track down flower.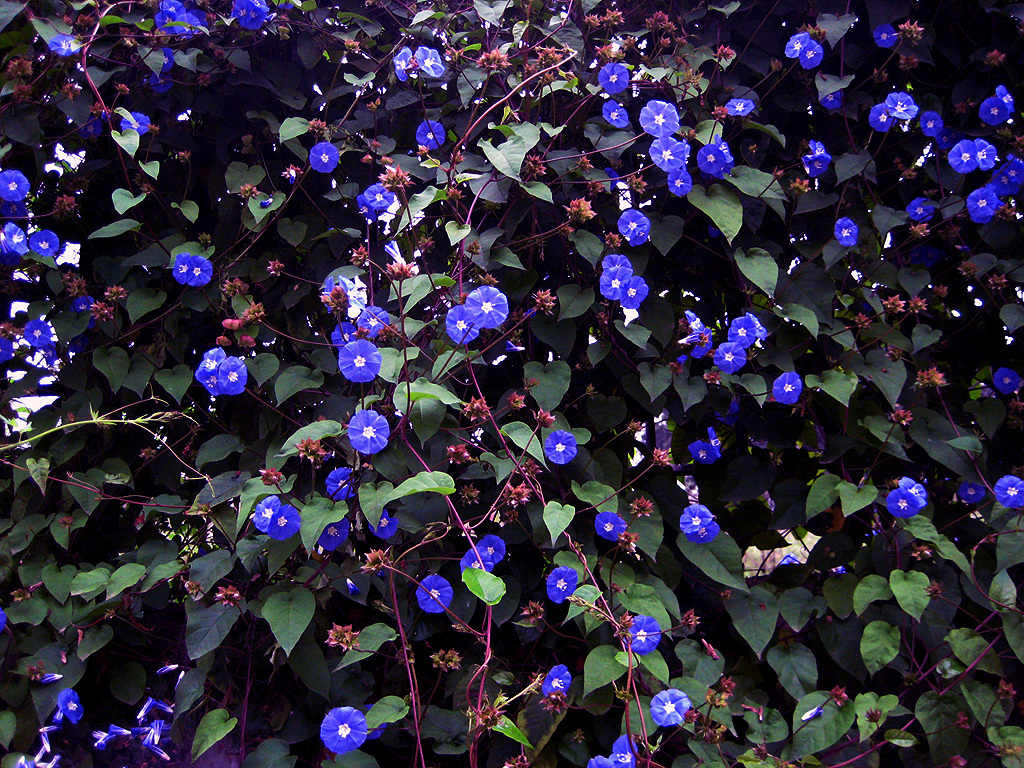
Tracked to 416:119:448:155.
